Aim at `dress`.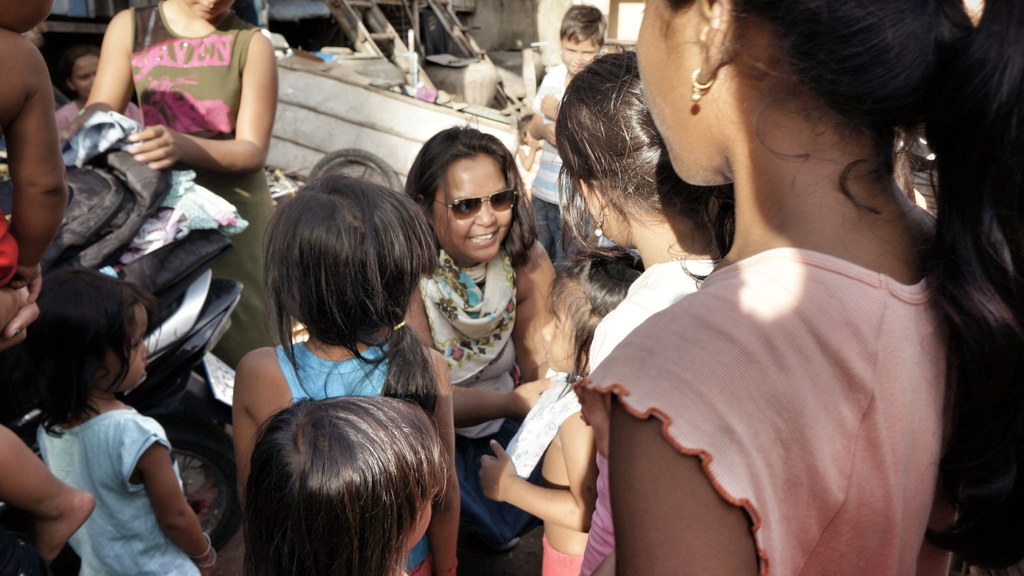
Aimed at 33:412:201:575.
